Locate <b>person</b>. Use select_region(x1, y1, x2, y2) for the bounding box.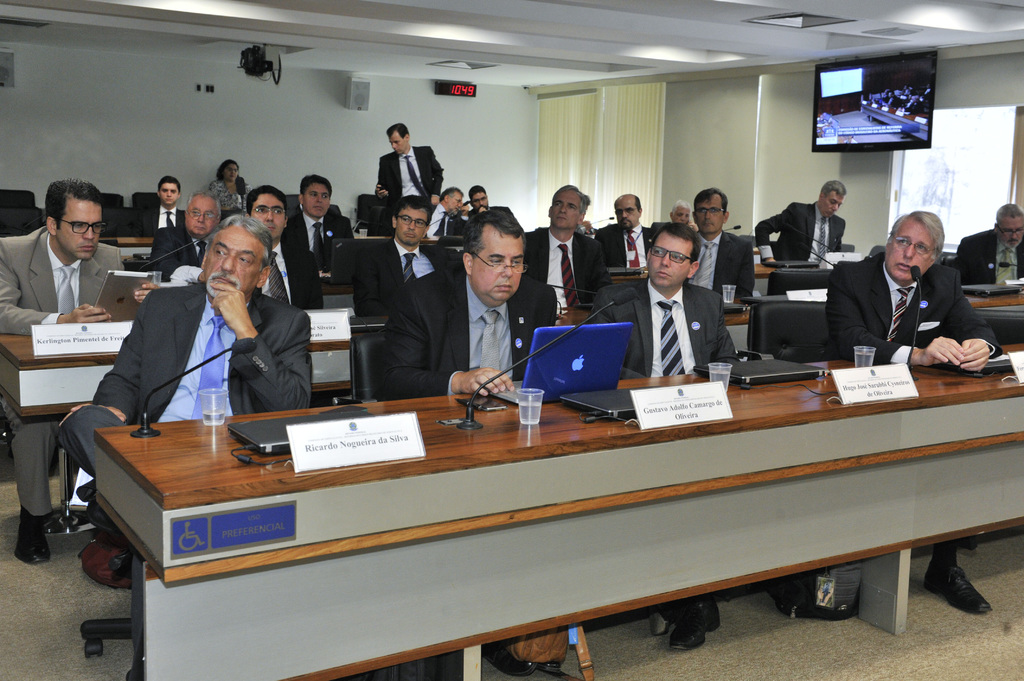
select_region(827, 212, 1001, 613).
